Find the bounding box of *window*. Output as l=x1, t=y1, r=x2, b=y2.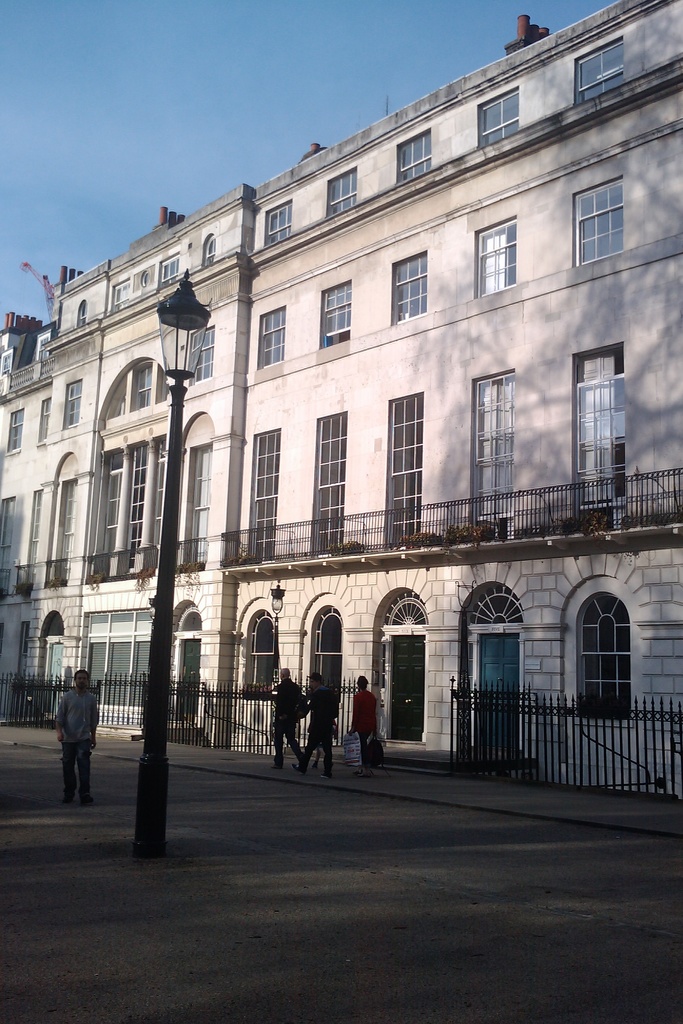
l=69, t=376, r=82, b=435.
